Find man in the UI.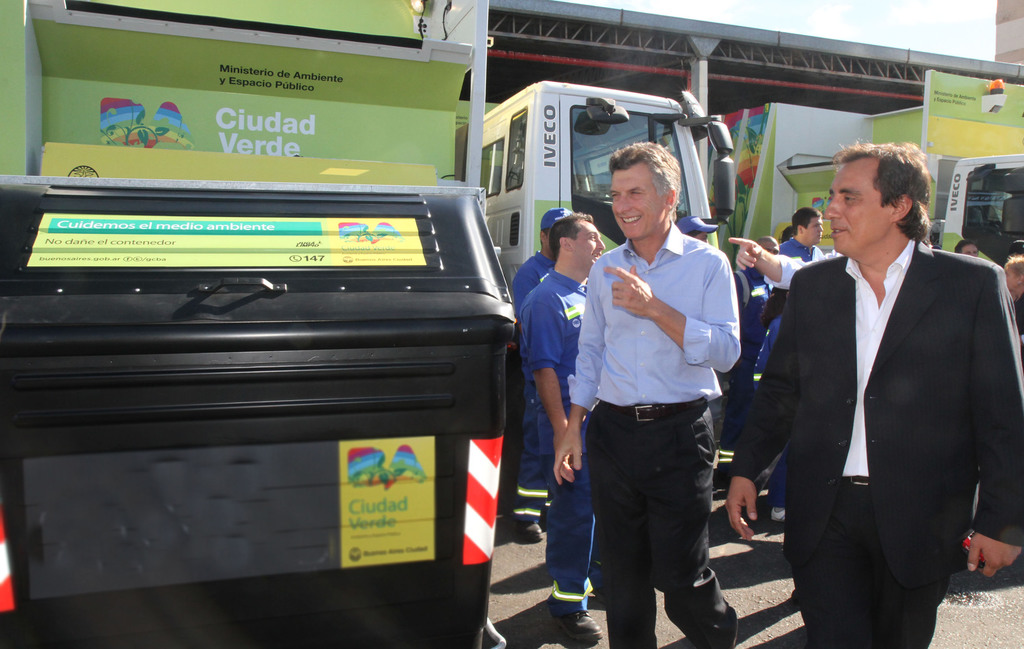
UI element at (724, 138, 1023, 647).
